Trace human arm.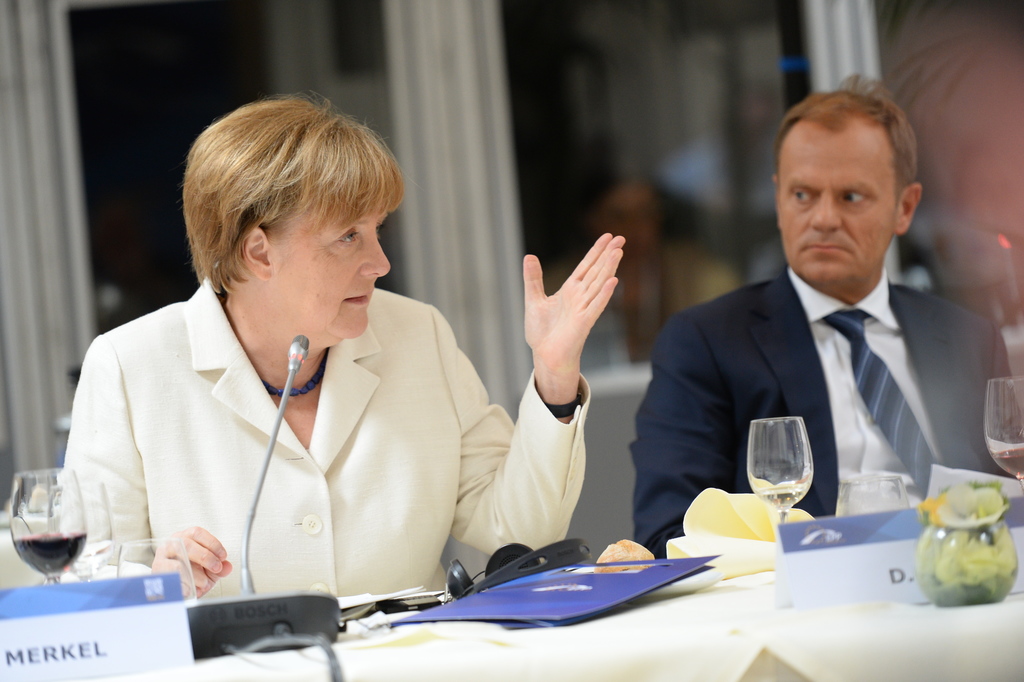
Traced to 499:228:628:530.
